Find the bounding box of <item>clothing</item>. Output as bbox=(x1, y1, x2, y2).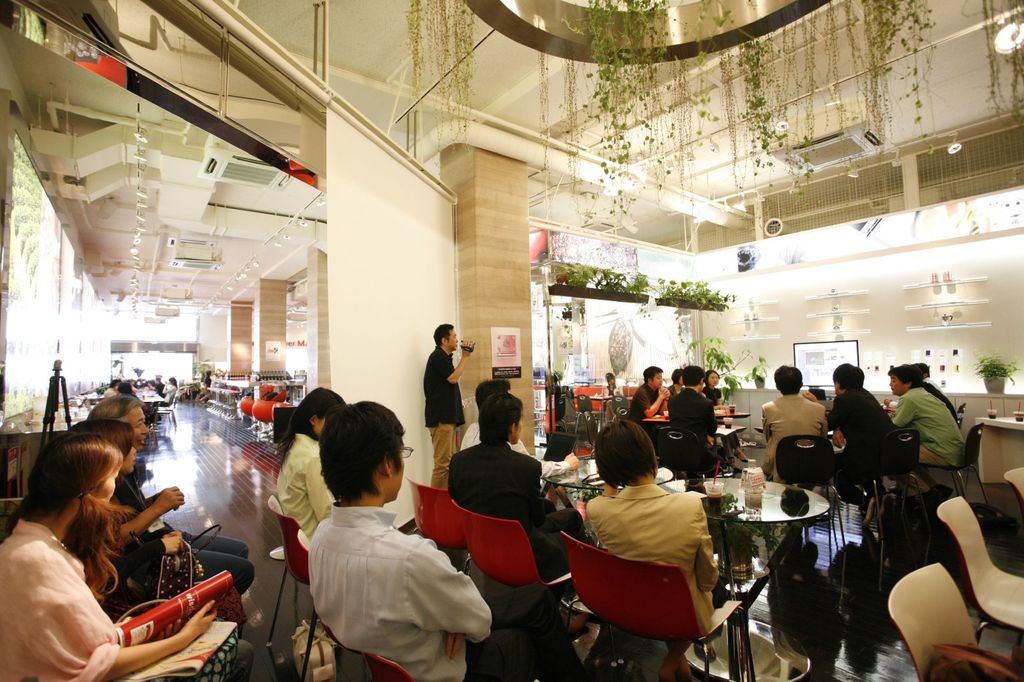
bbox=(628, 382, 658, 417).
